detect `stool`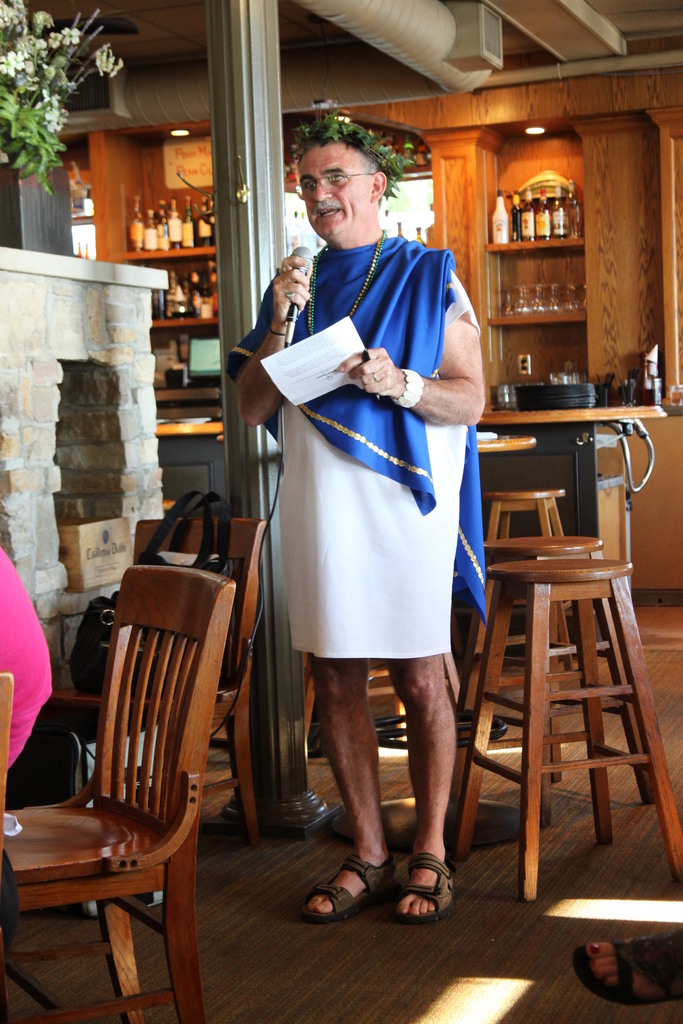
x1=484 y1=483 x2=568 y2=664
